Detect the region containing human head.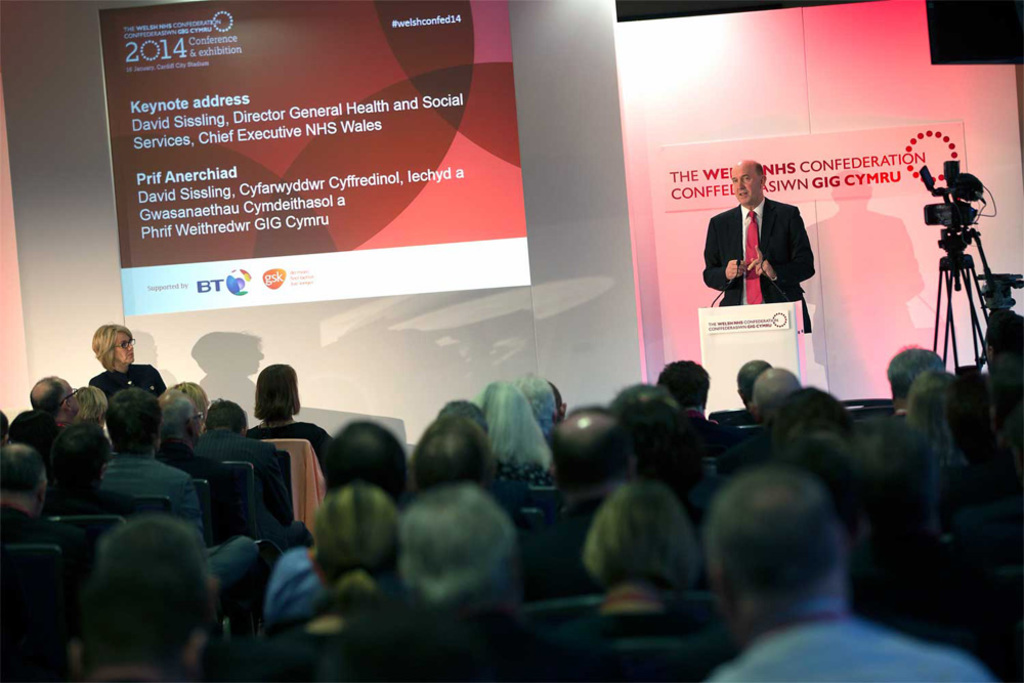
crop(416, 416, 504, 487).
